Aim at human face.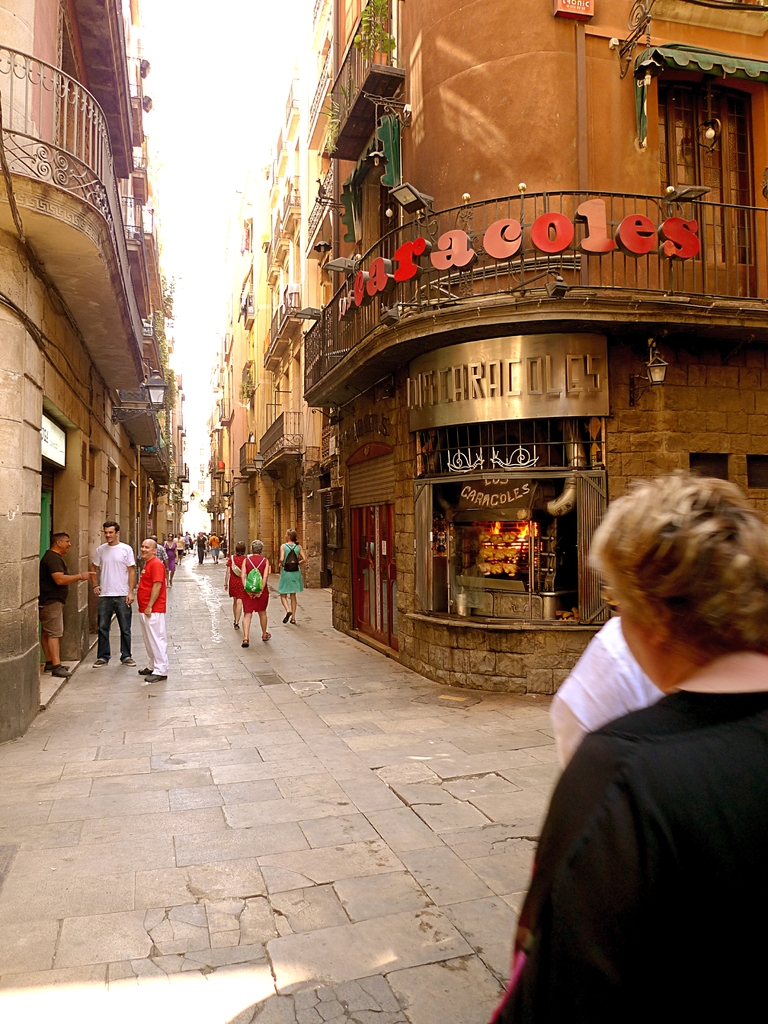
Aimed at crop(59, 536, 72, 554).
